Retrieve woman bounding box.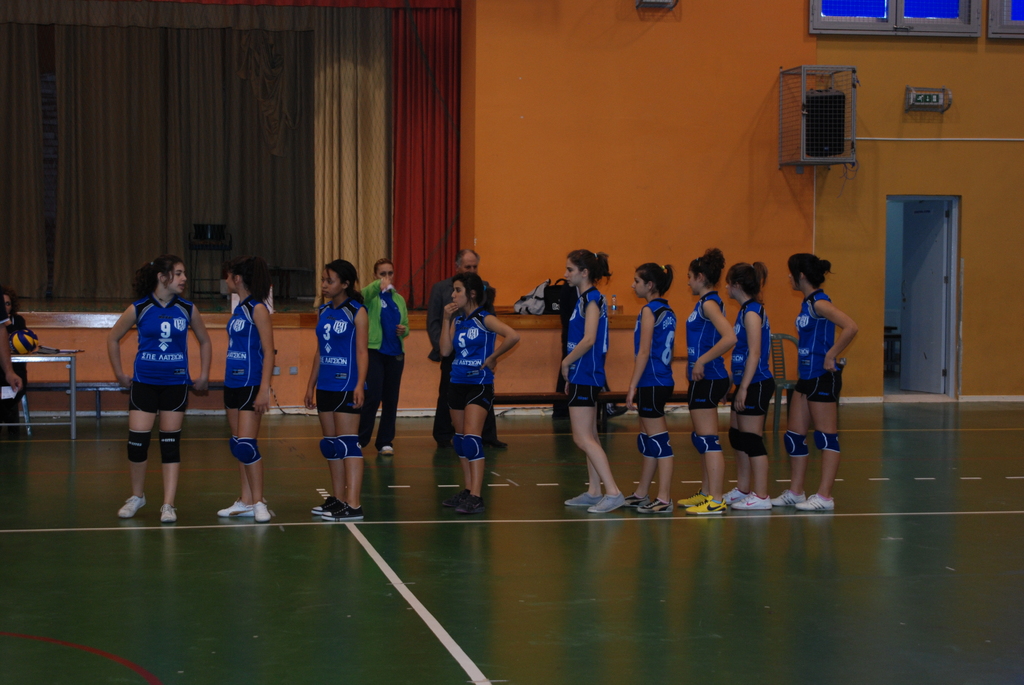
Bounding box: 726 258 771 511.
